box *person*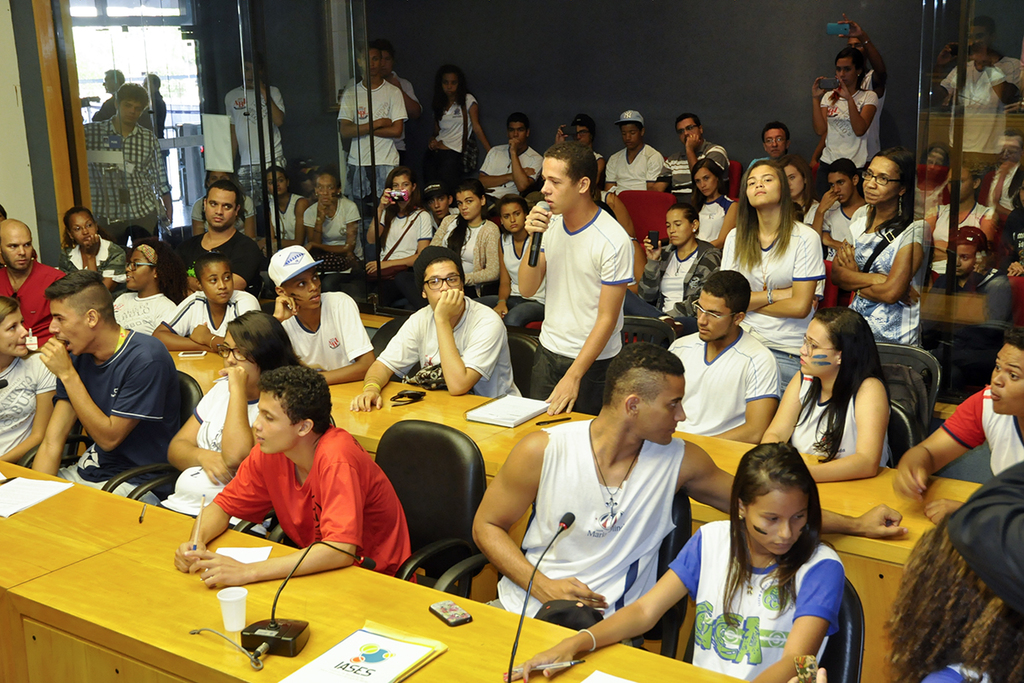
(x1=219, y1=55, x2=287, y2=216)
